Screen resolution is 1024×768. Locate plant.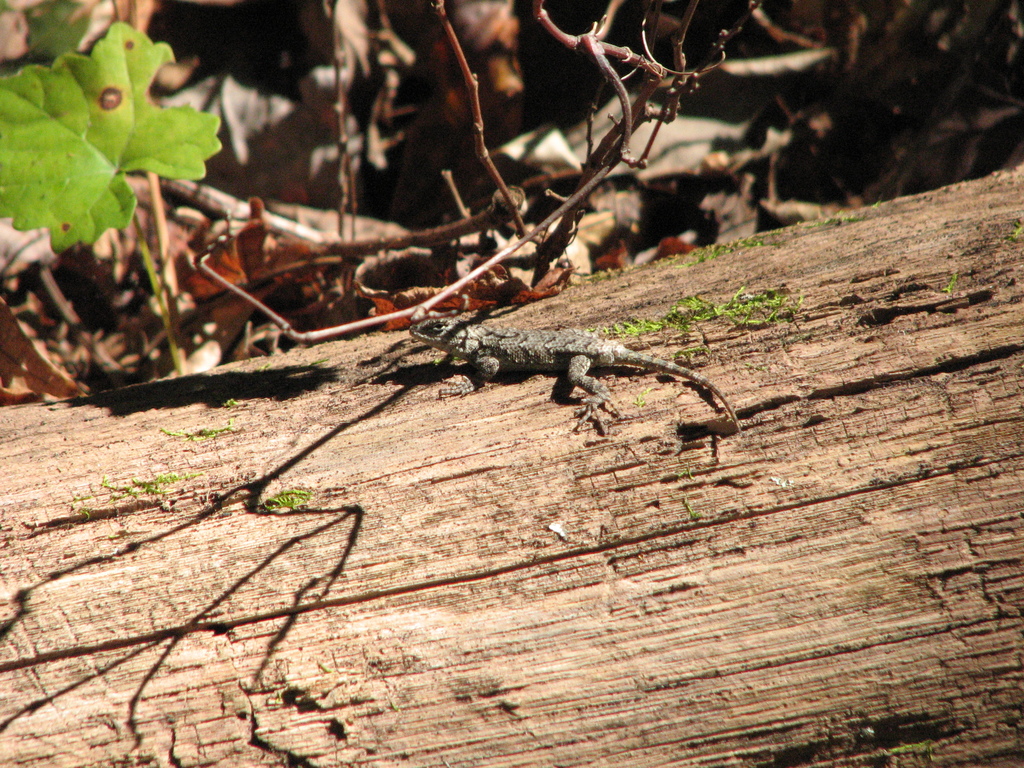
bbox=[0, 20, 262, 367].
